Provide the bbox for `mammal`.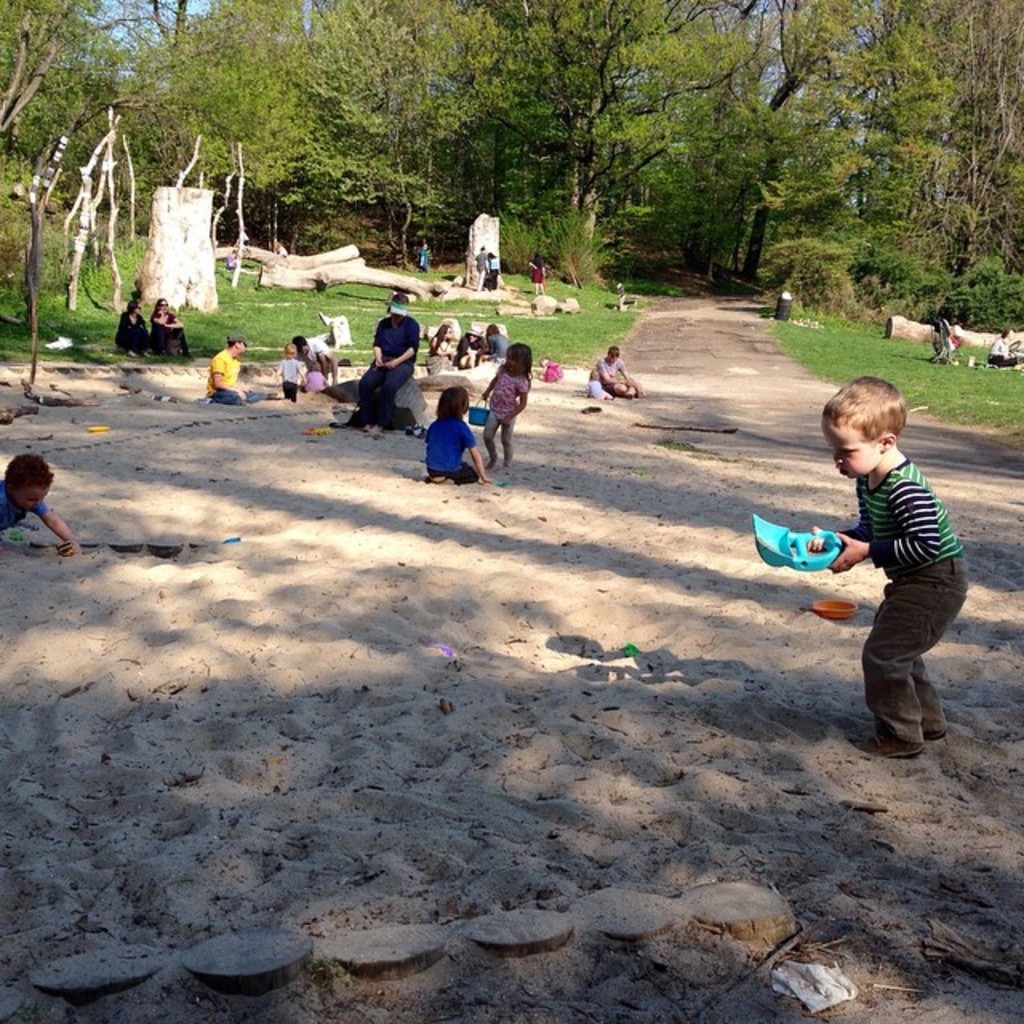
[358,291,414,435].
